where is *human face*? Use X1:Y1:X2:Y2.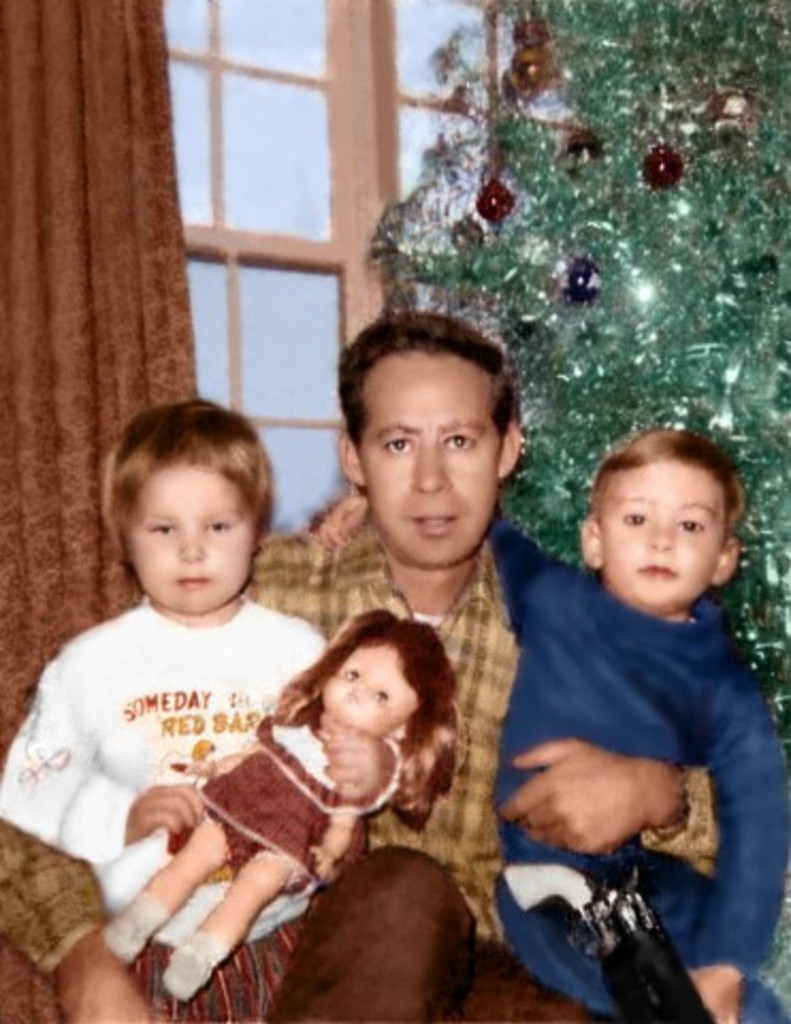
320:625:431:727.
